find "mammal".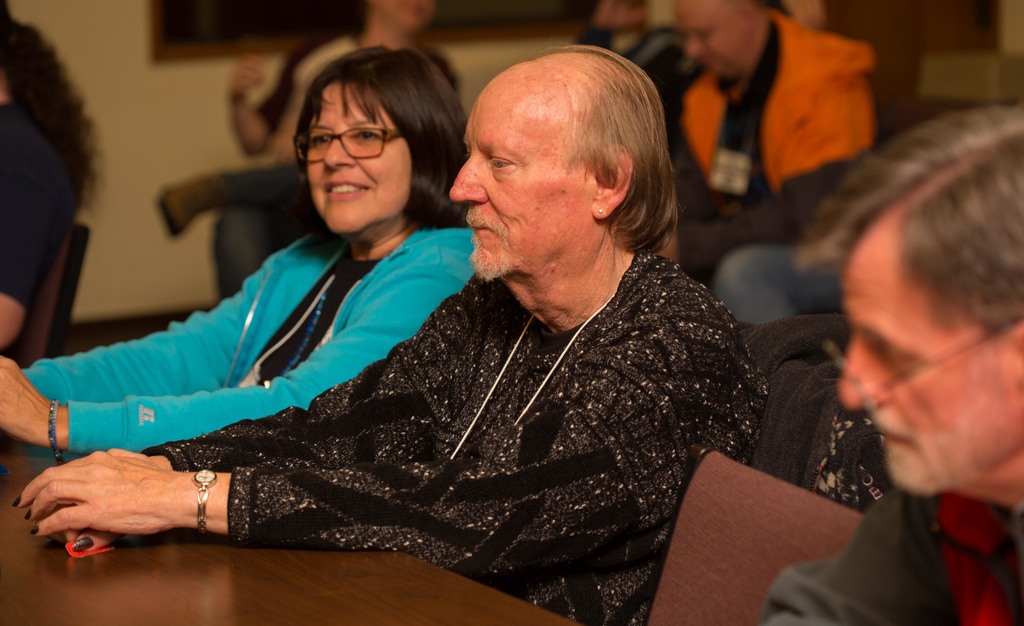
pyautogui.locateOnScreen(152, 0, 467, 302).
